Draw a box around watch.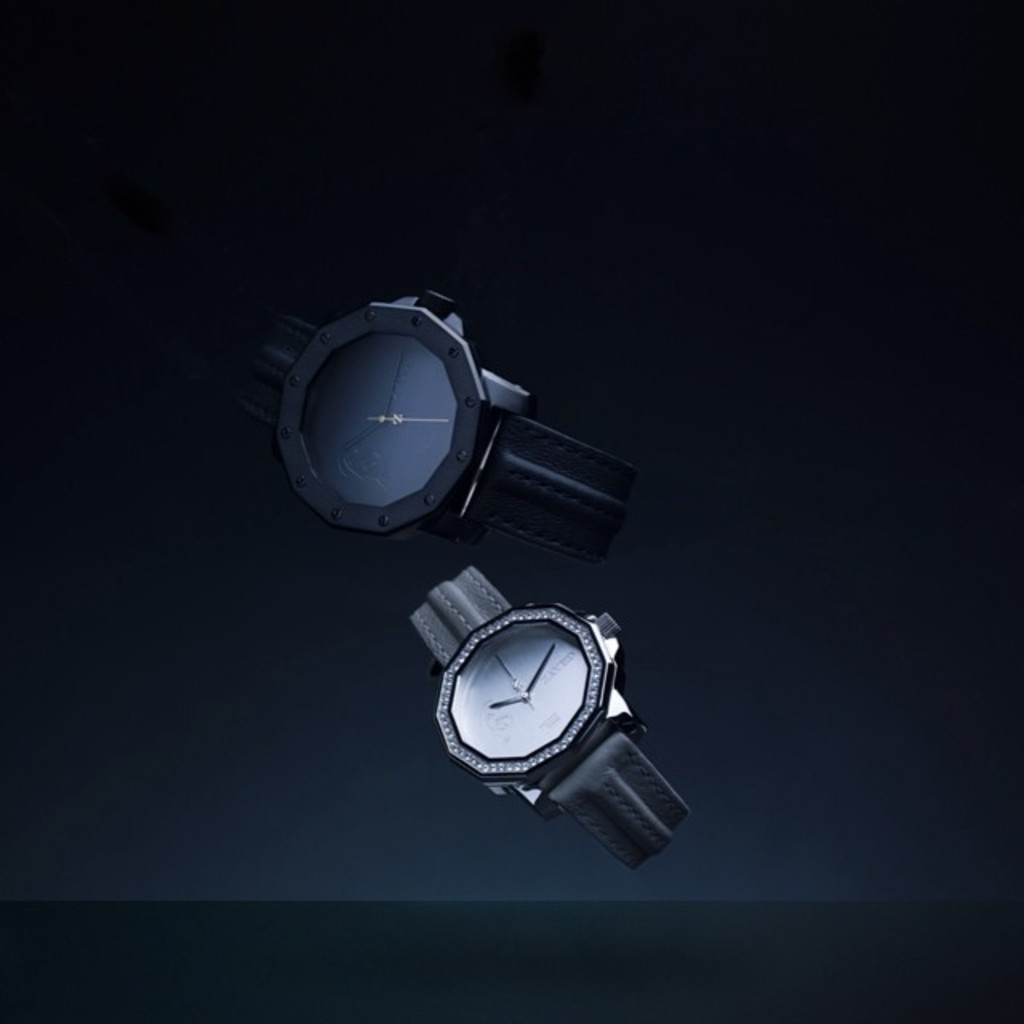
BBox(406, 574, 667, 851).
